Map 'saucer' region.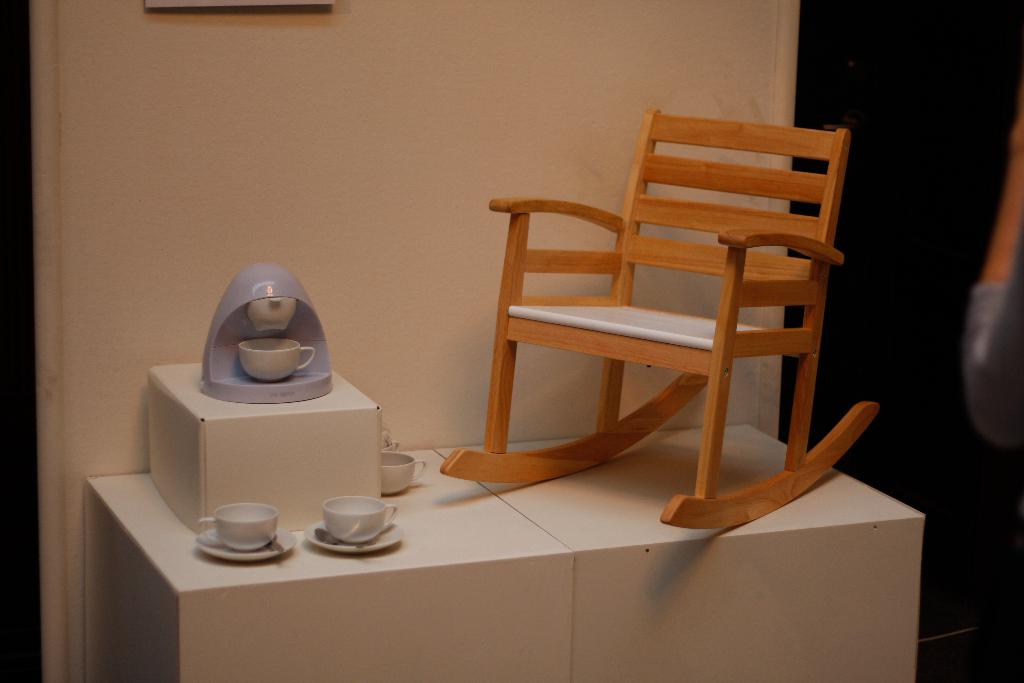
Mapped to 192:527:301:565.
